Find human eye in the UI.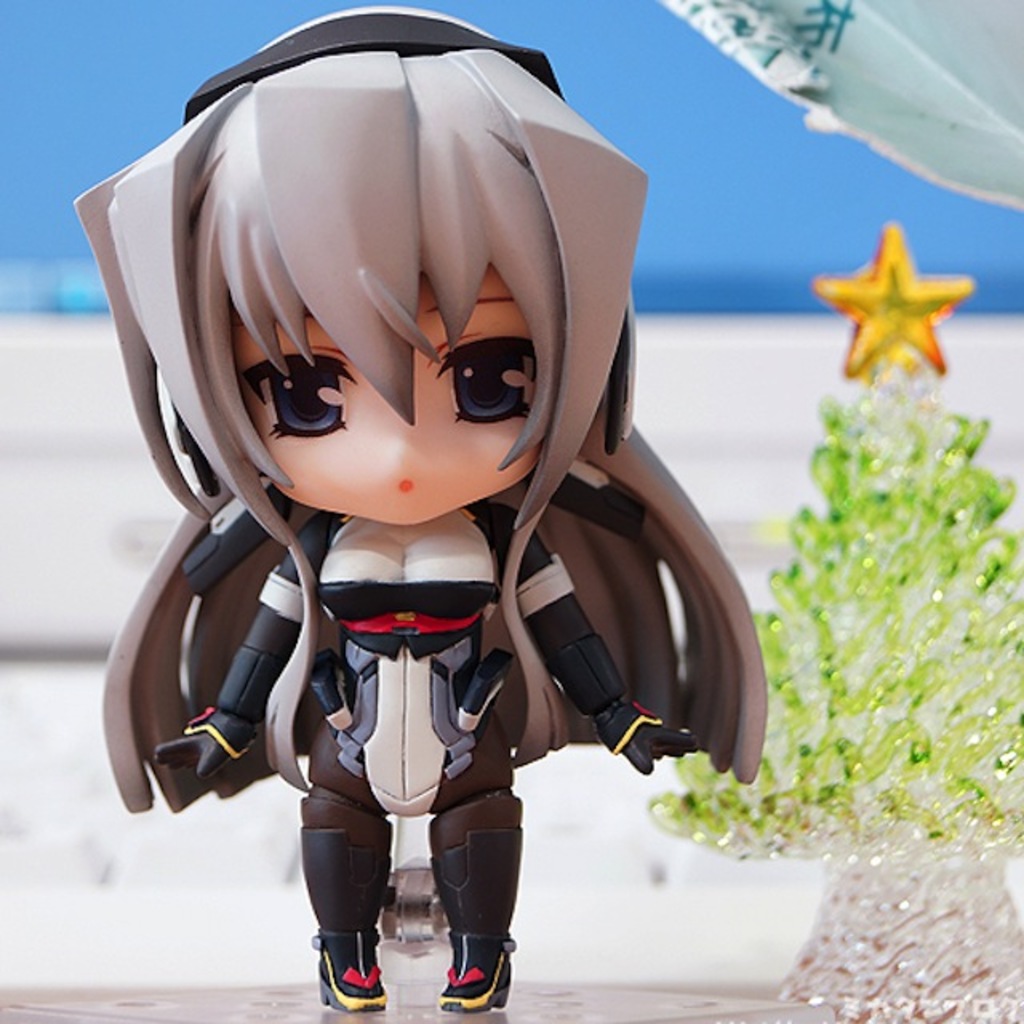
UI element at 242, 344, 363, 442.
